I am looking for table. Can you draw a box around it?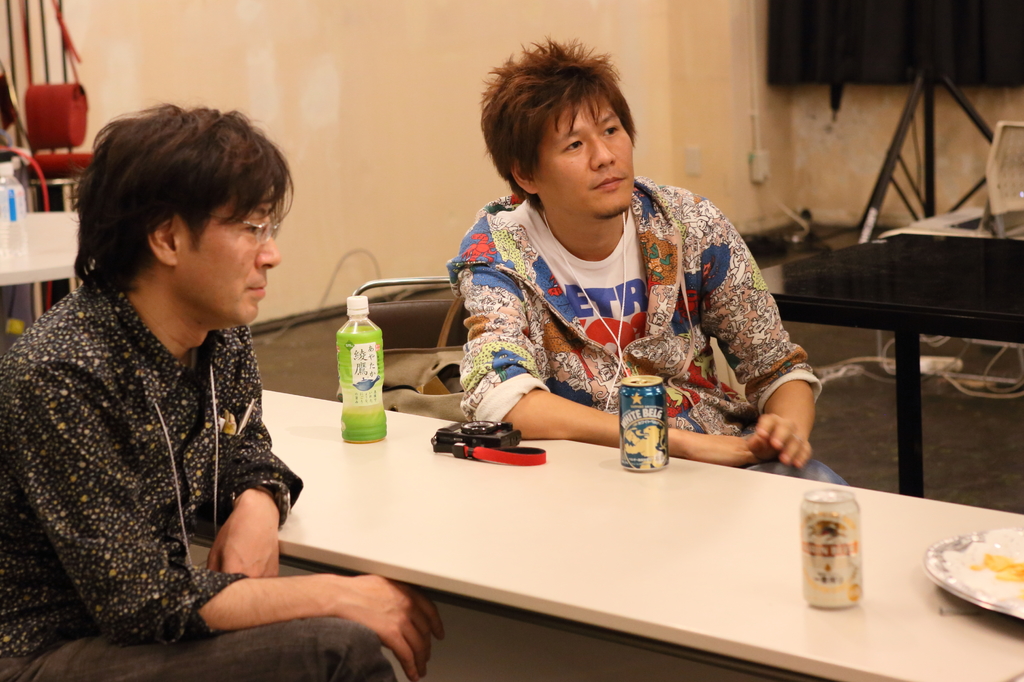
Sure, the bounding box is rect(746, 221, 1023, 497).
